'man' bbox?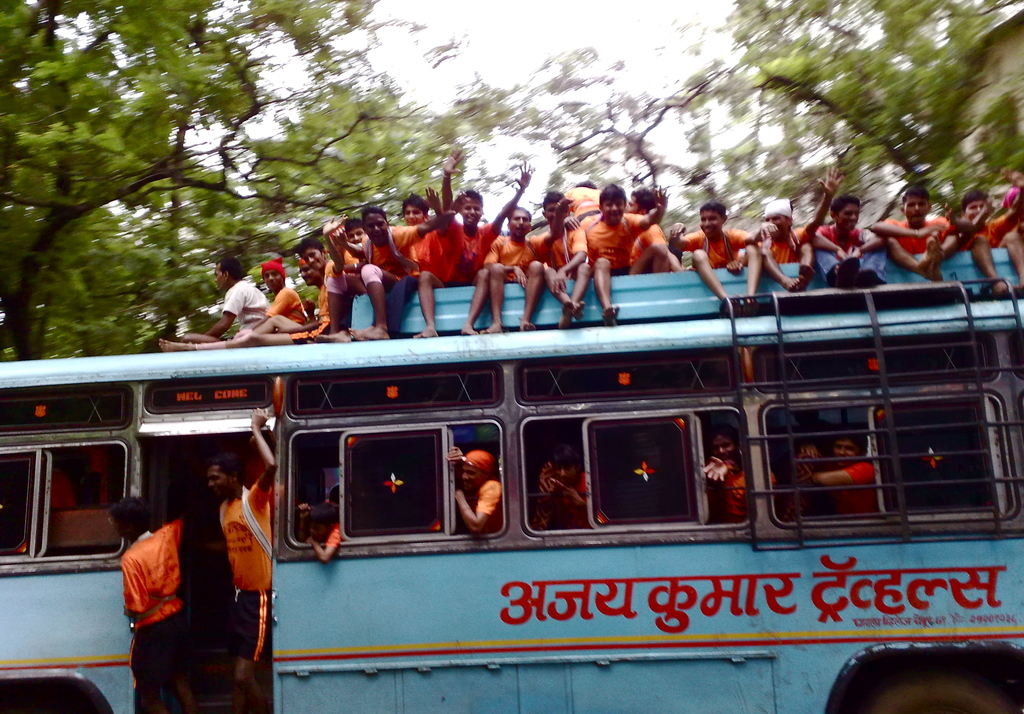
box=[961, 167, 1023, 296]
